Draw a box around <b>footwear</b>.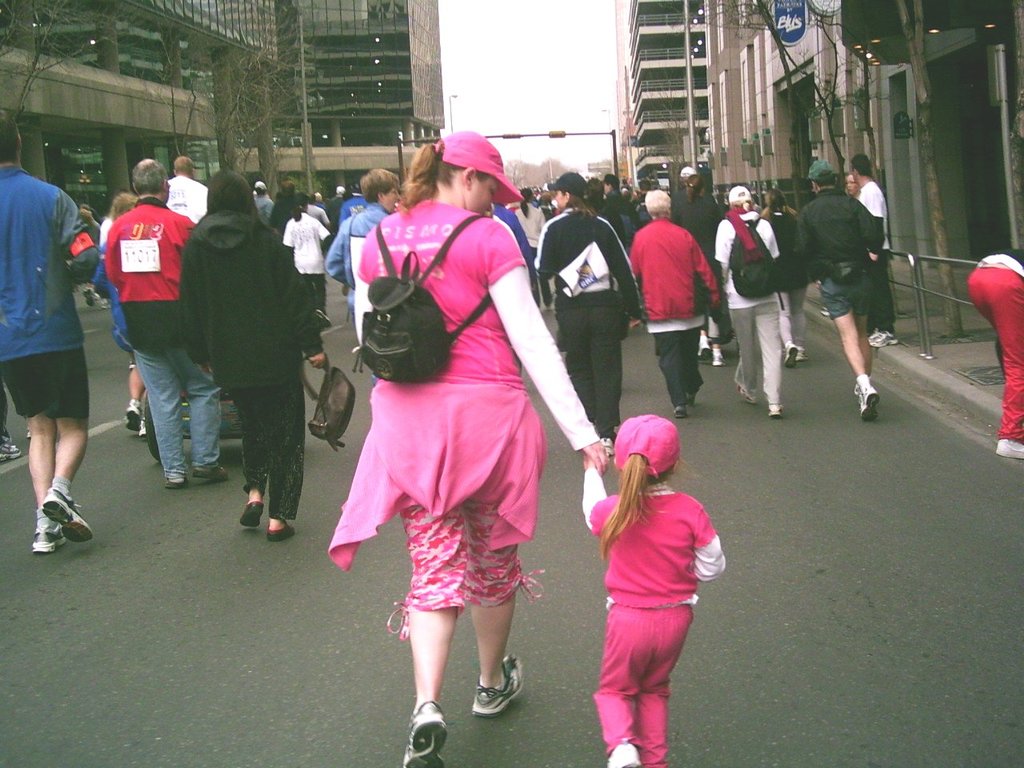
select_region(309, 306, 333, 326).
